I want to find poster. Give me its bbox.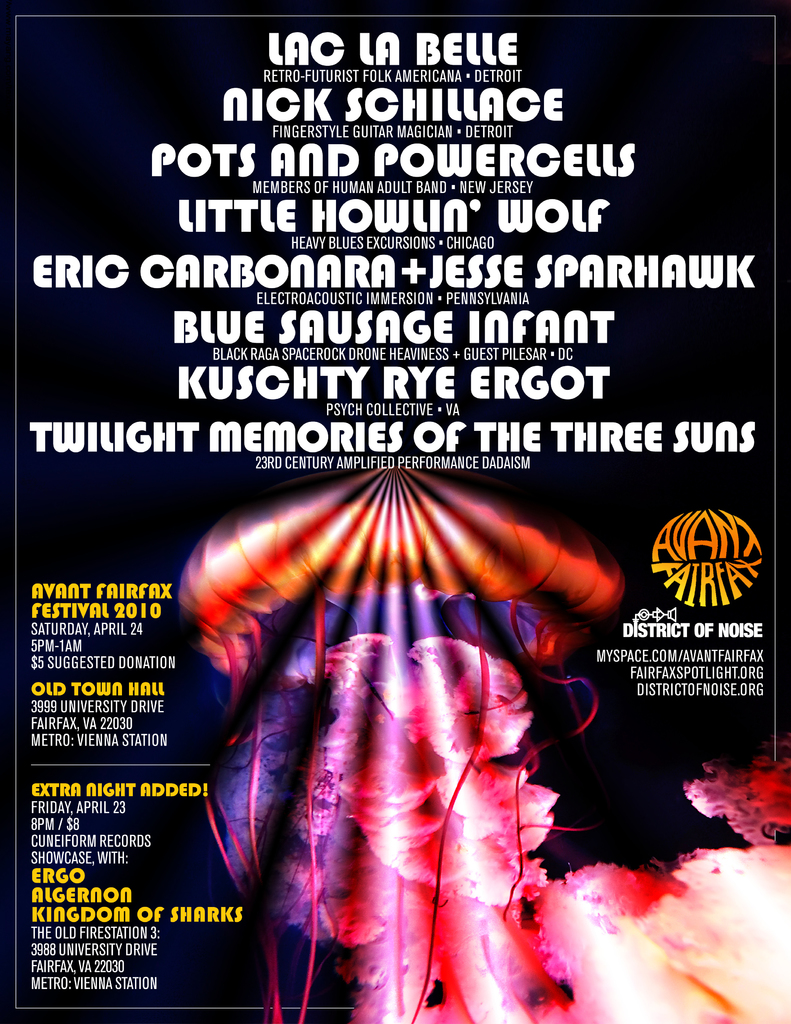
pyautogui.locateOnScreen(0, 0, 790, 1023).
